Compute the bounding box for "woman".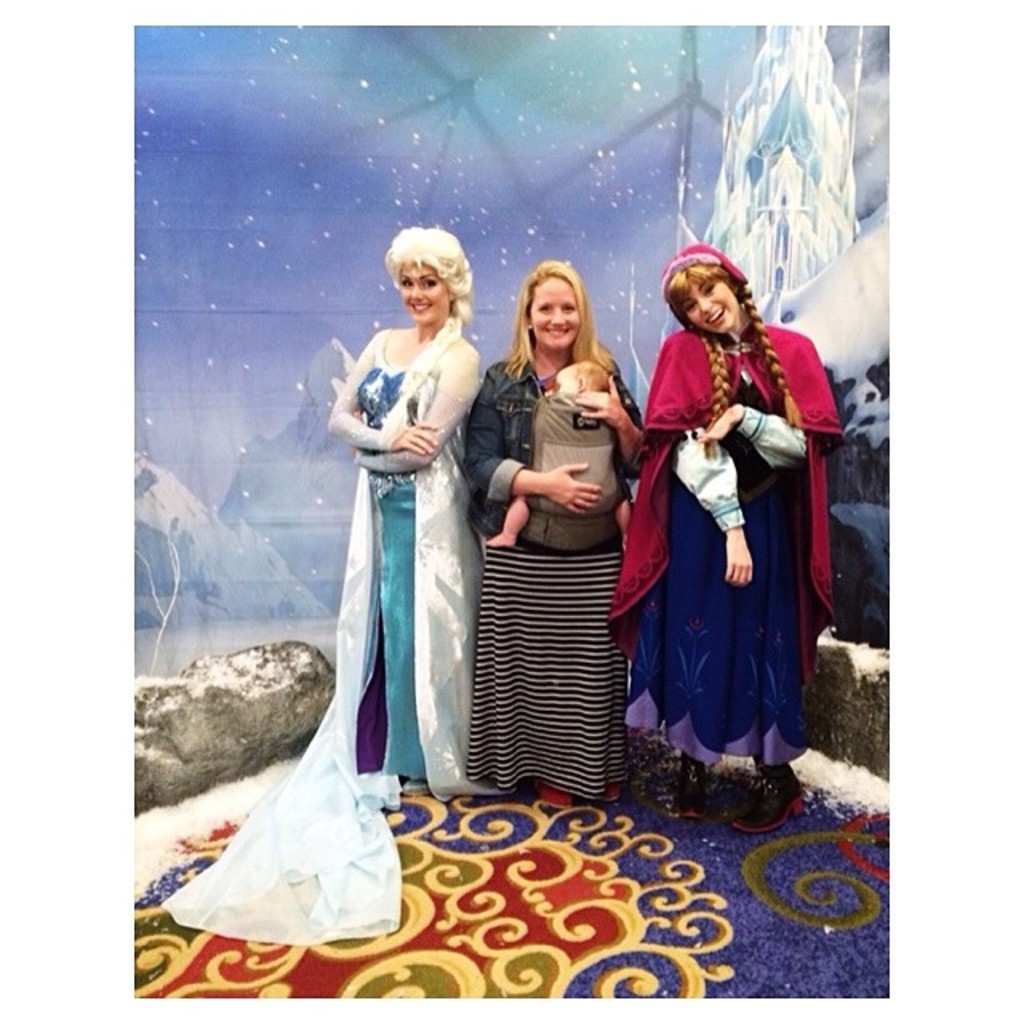
(x1=608, y1=243, x2=846, y2=834).
